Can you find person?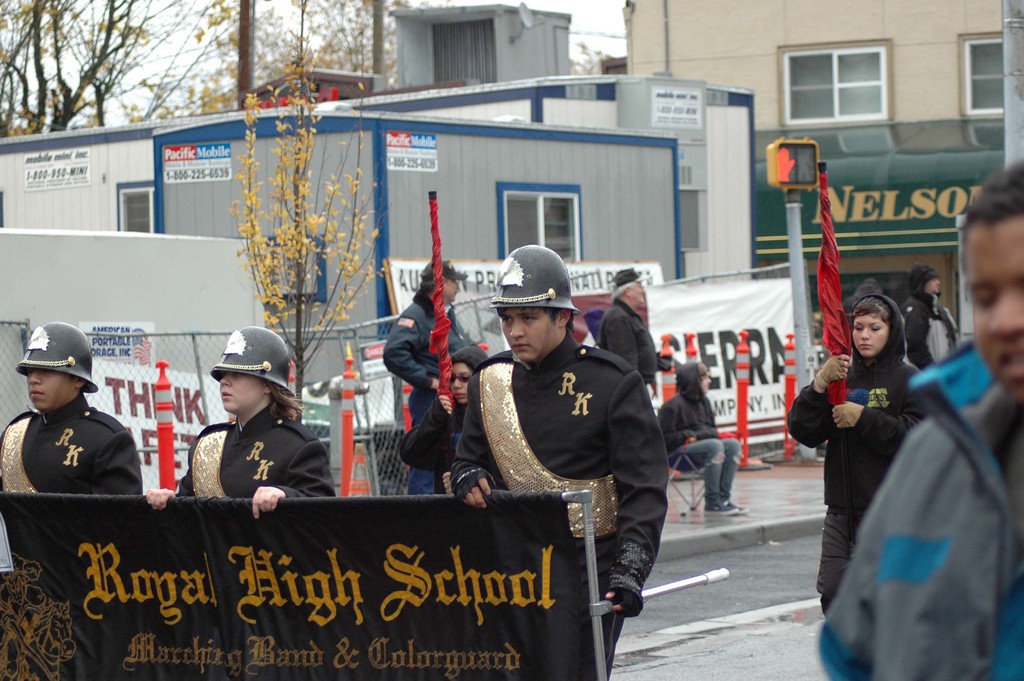
Yes, bounding box: 783/295/932/615.
